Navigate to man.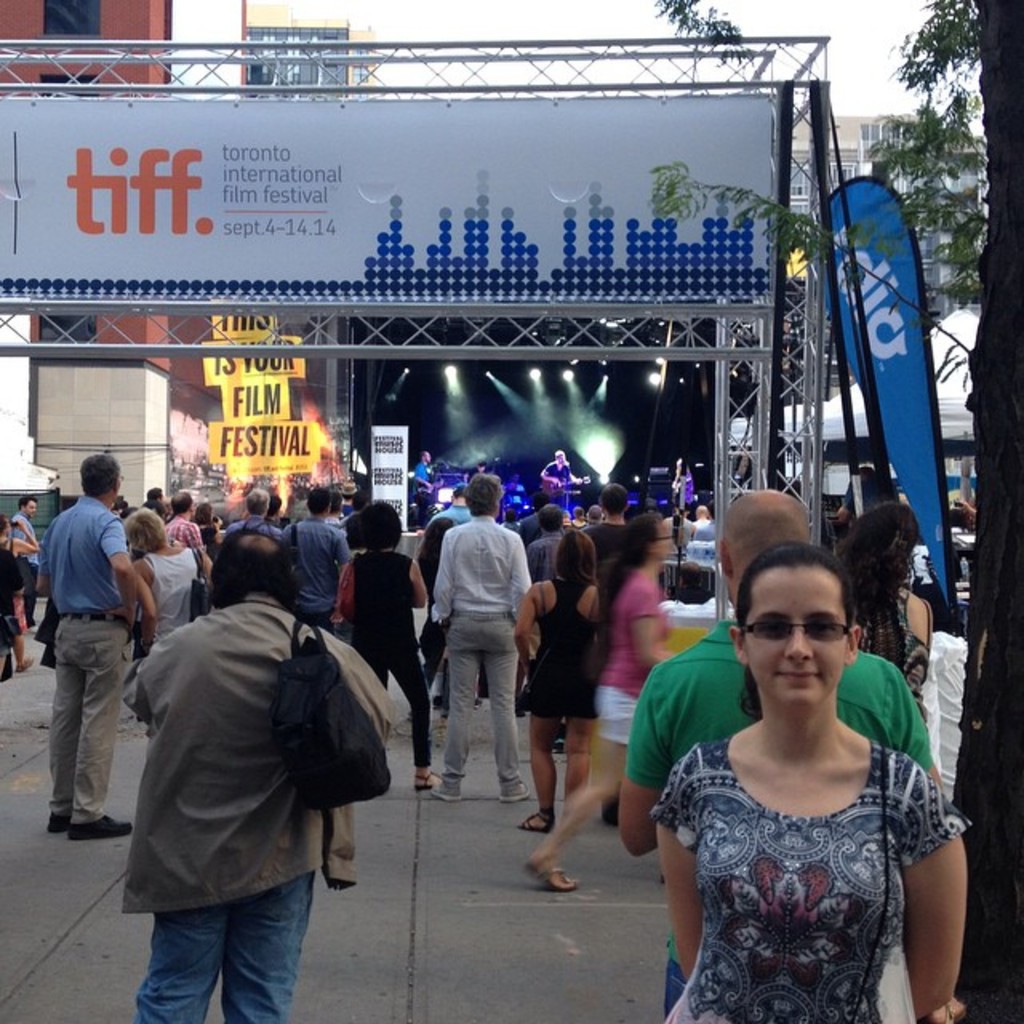
Navigation target: {"x1": 120, "y1": 530, "x2": 394, "y2": 1022}.
